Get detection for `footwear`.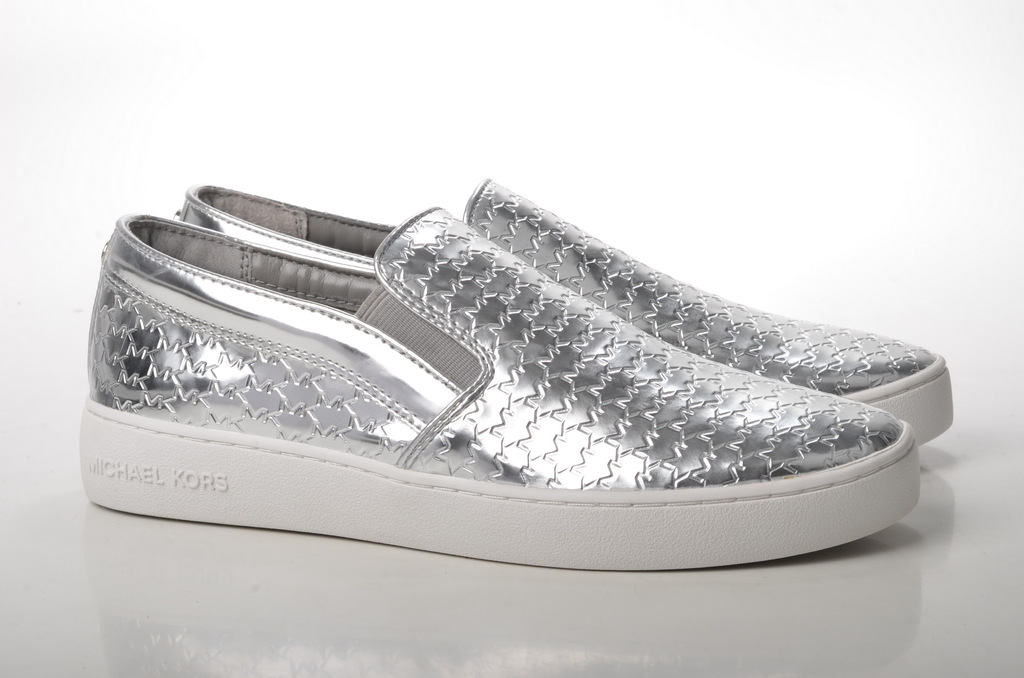
Detection: 172 176 966 444.
